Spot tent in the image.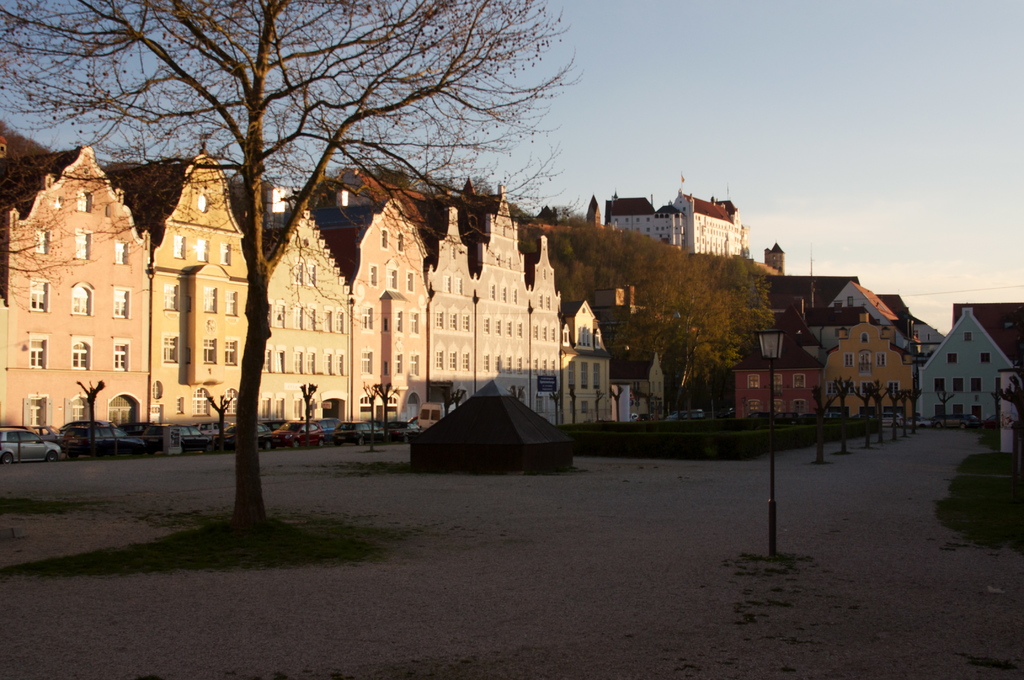
tent found at BBox(396, 387, 582, 476).
